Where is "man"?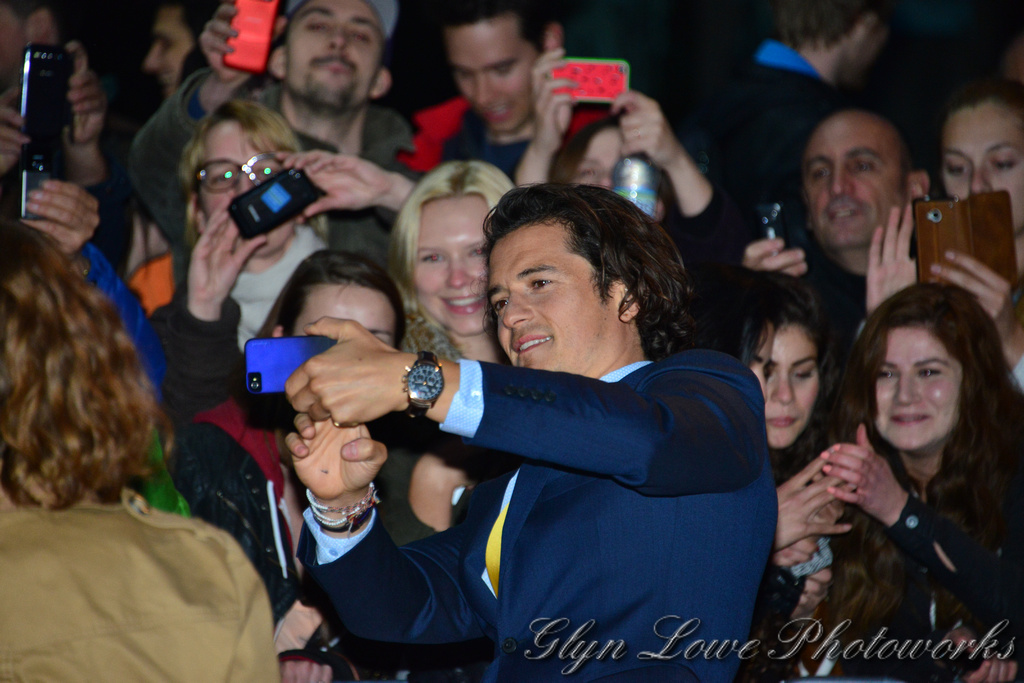
pyautogui.locateOnScreen(0, 0, 59, 91).
